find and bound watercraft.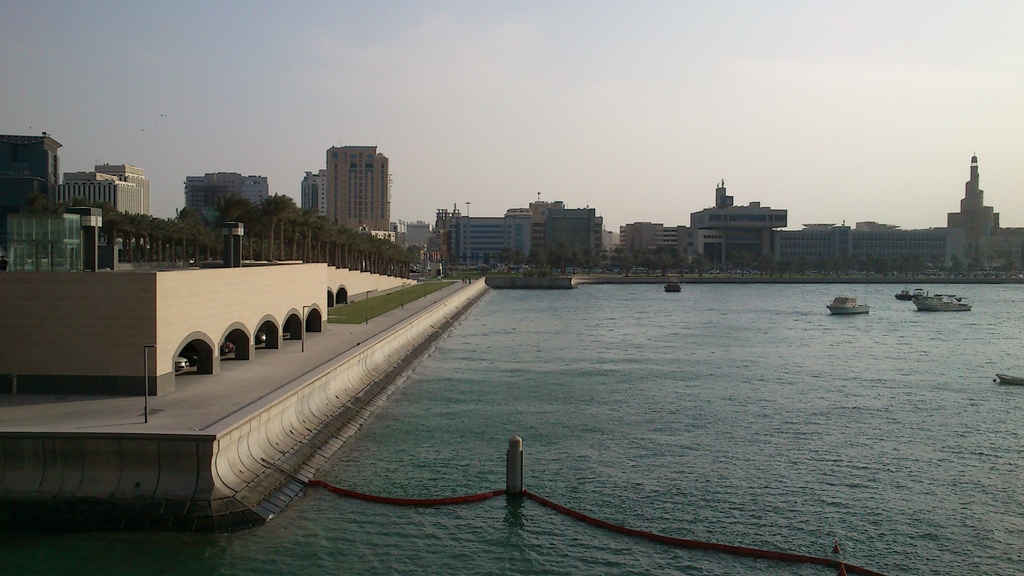
Bound: 667/276/684/292.
